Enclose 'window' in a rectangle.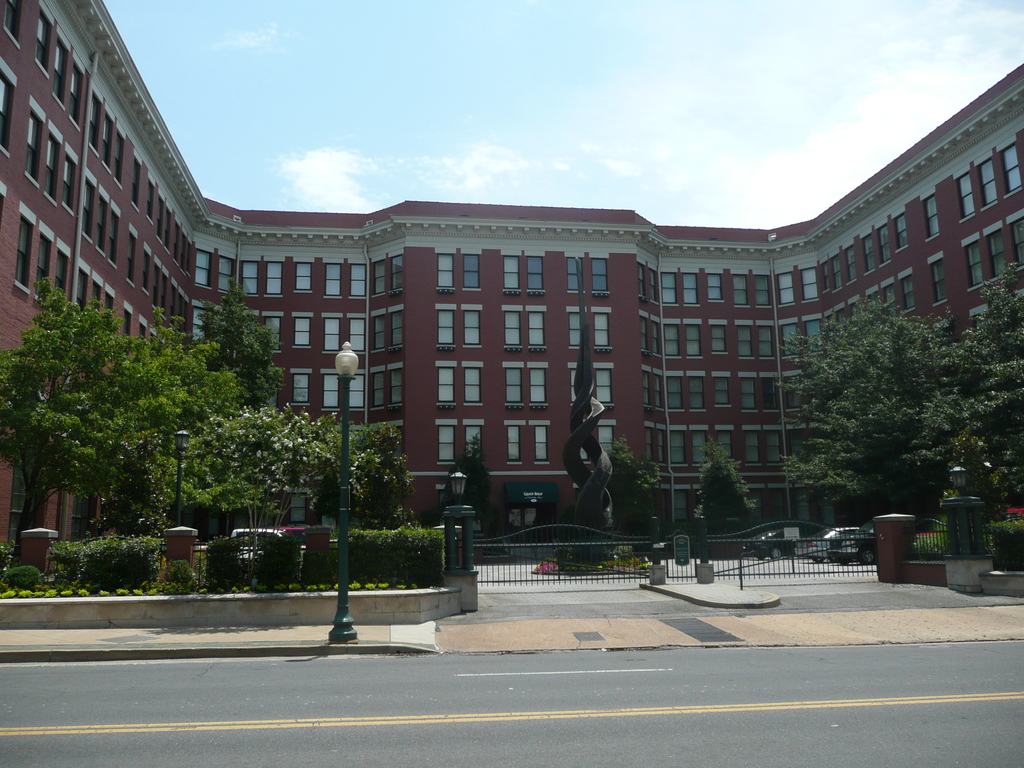
region(996, 154, 1023, 195).
